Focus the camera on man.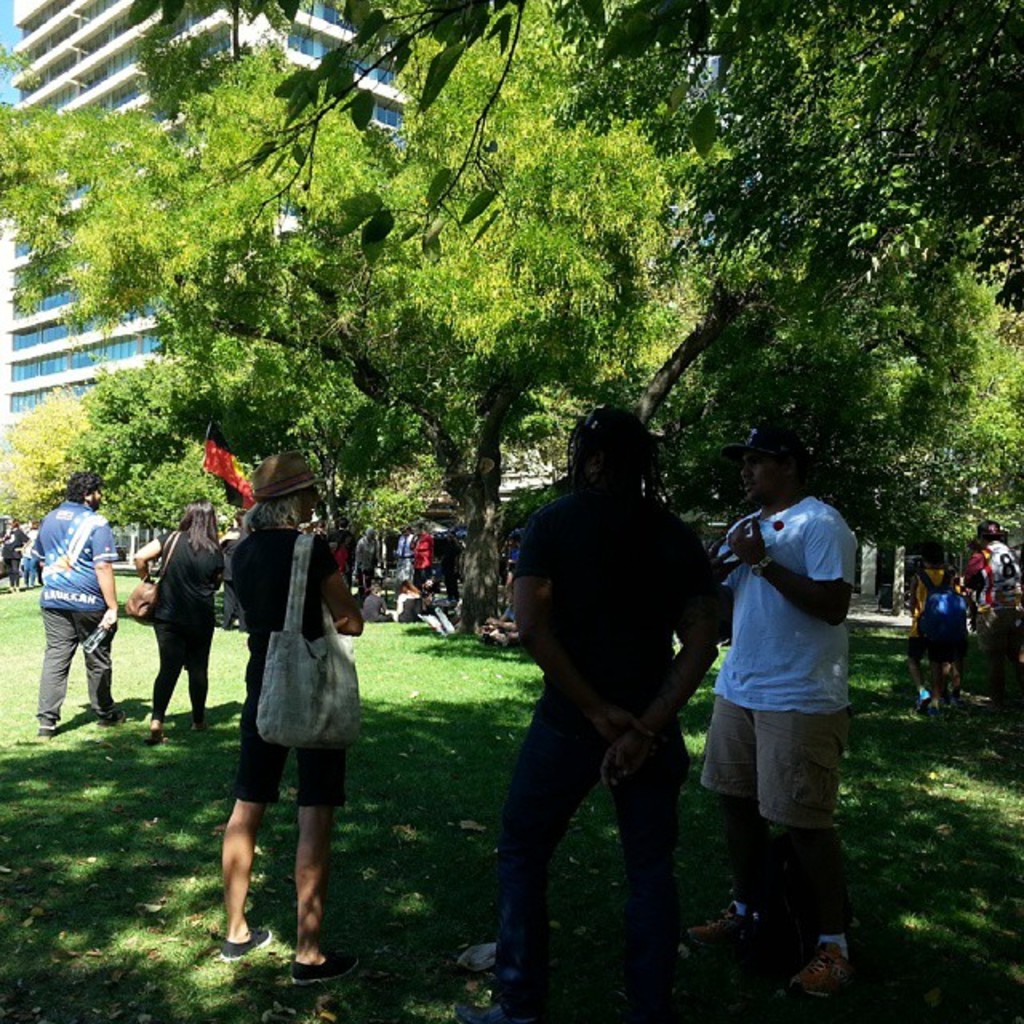
Focus region: <bbox>480, 419, 741, 994</bbox>.
